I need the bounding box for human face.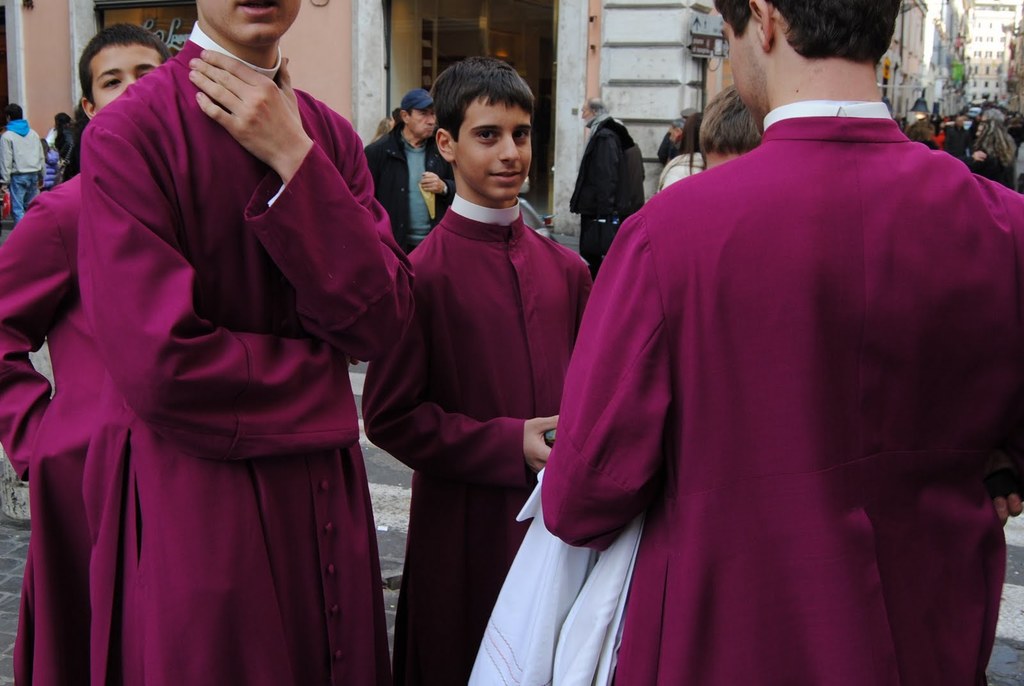
Here it is: bbox(455, 96, 531, 197).
